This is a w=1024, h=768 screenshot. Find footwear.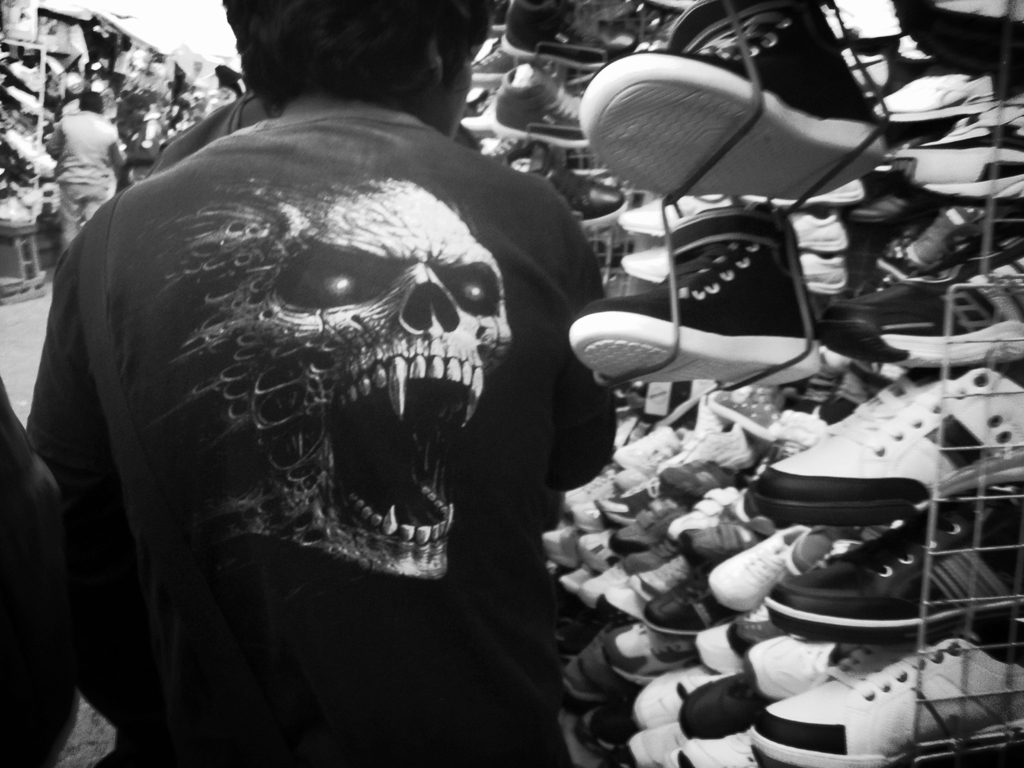
Bounding box: region(569, 205, 815, 390).
